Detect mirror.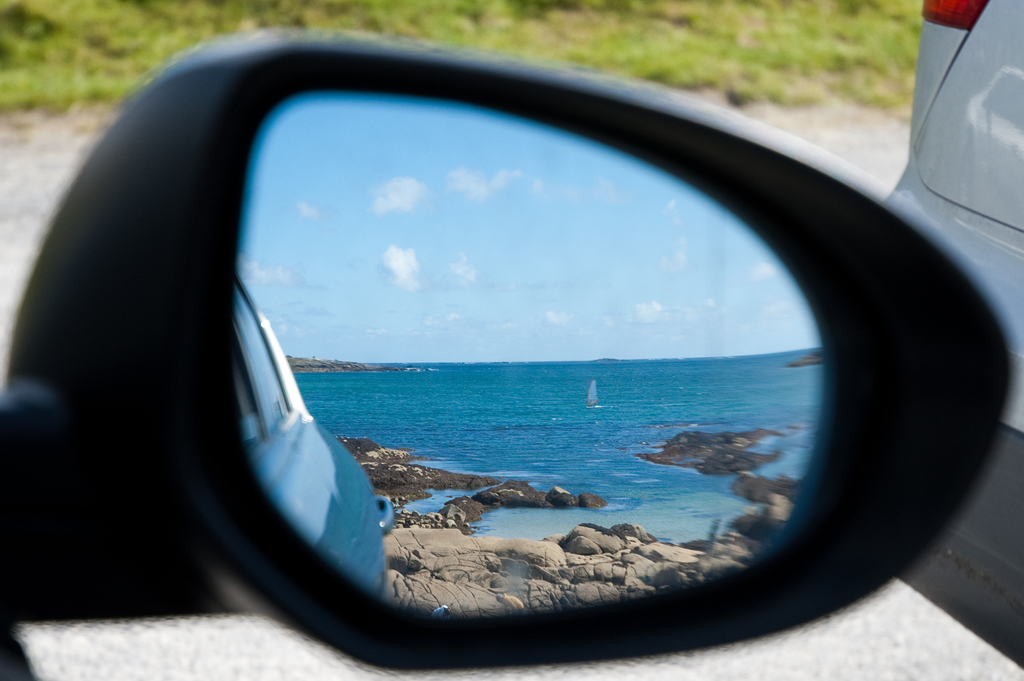
Detected at 231/90/840/627.
